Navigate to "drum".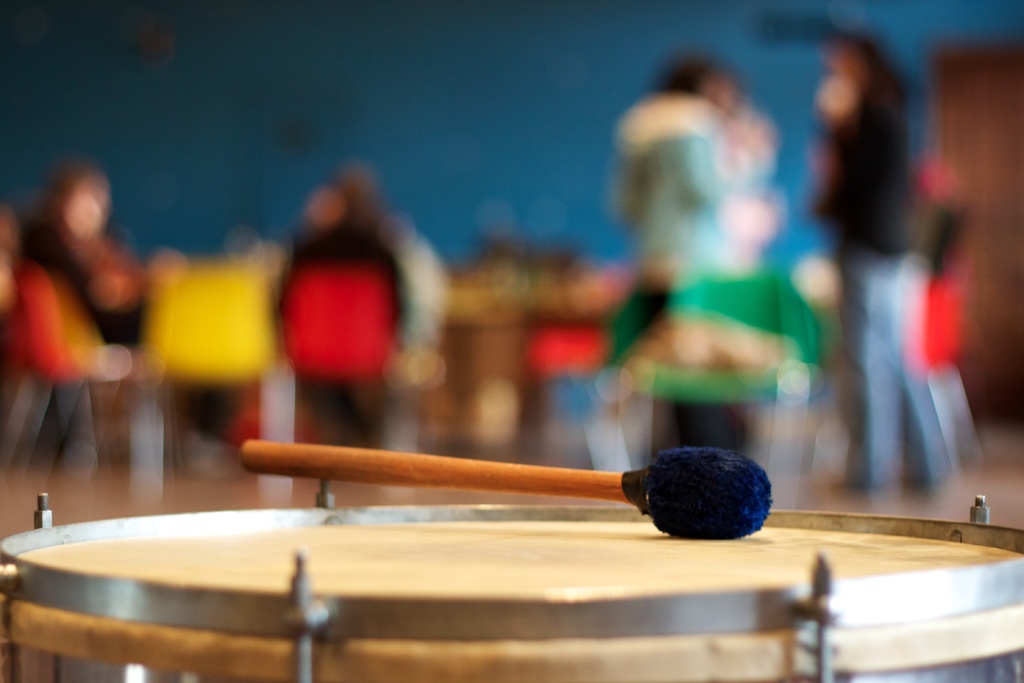
Navigation target: <bbox>0, 473, 1021, 682</bbox>.
